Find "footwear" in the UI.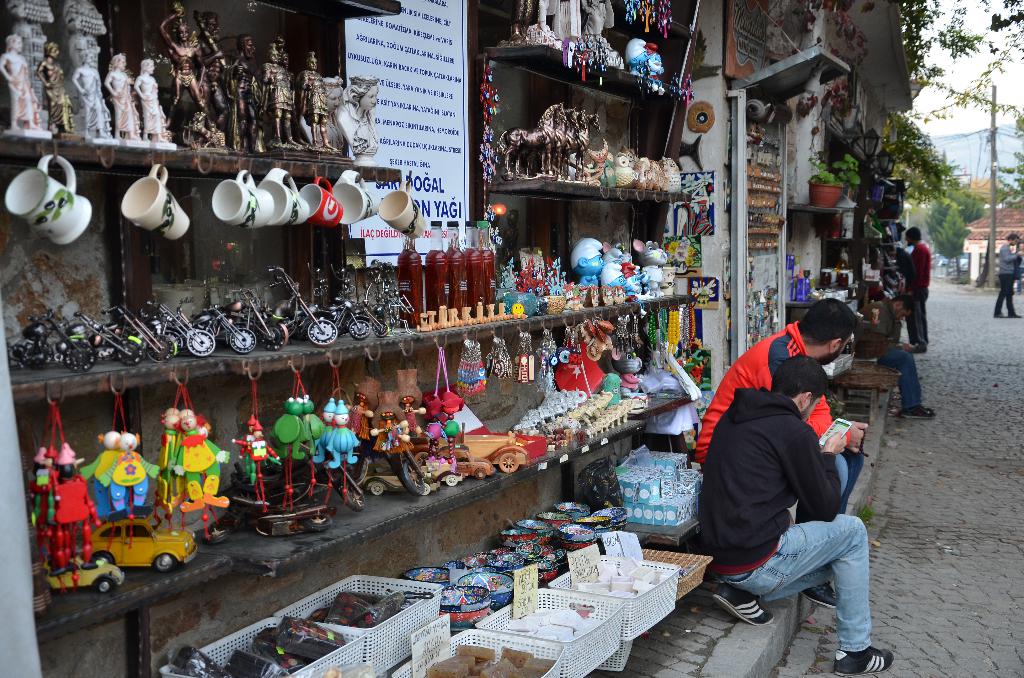
UI element at left=903, top=407, right=936, bottom=419.
